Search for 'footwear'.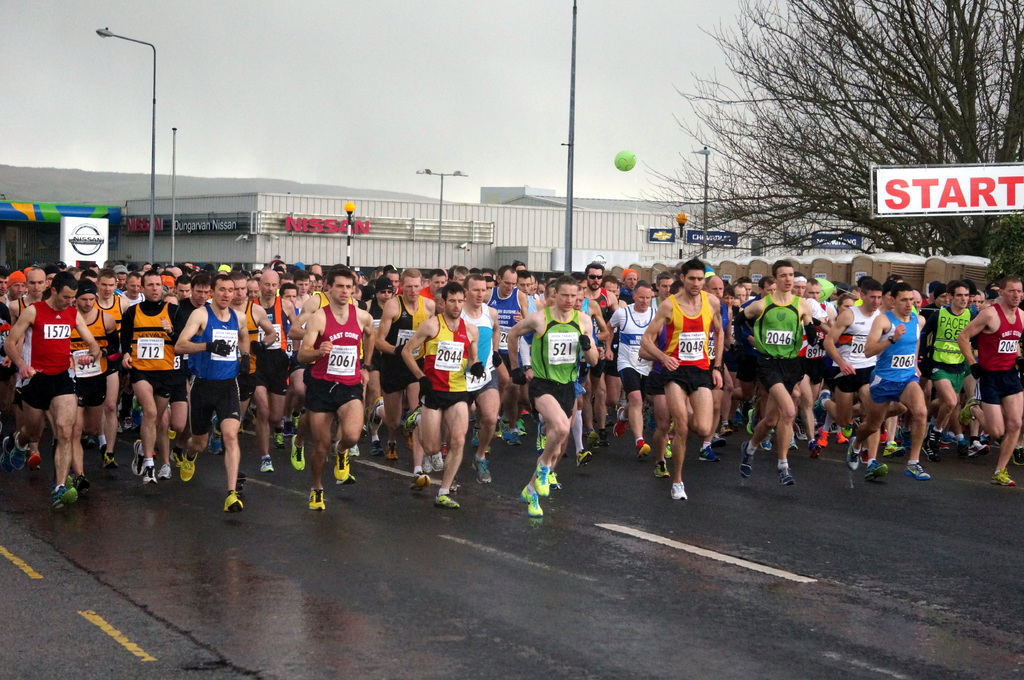
Found at bbox=[792, 423, 807, 443].
